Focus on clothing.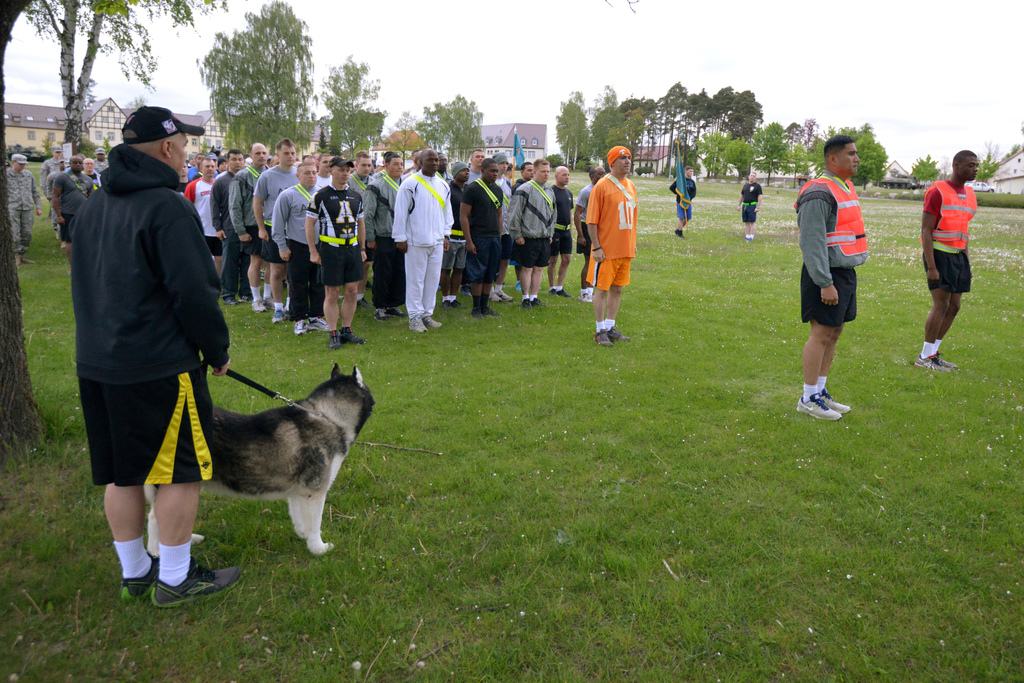
Focused at bbox=[783, 166, 862, 337].
